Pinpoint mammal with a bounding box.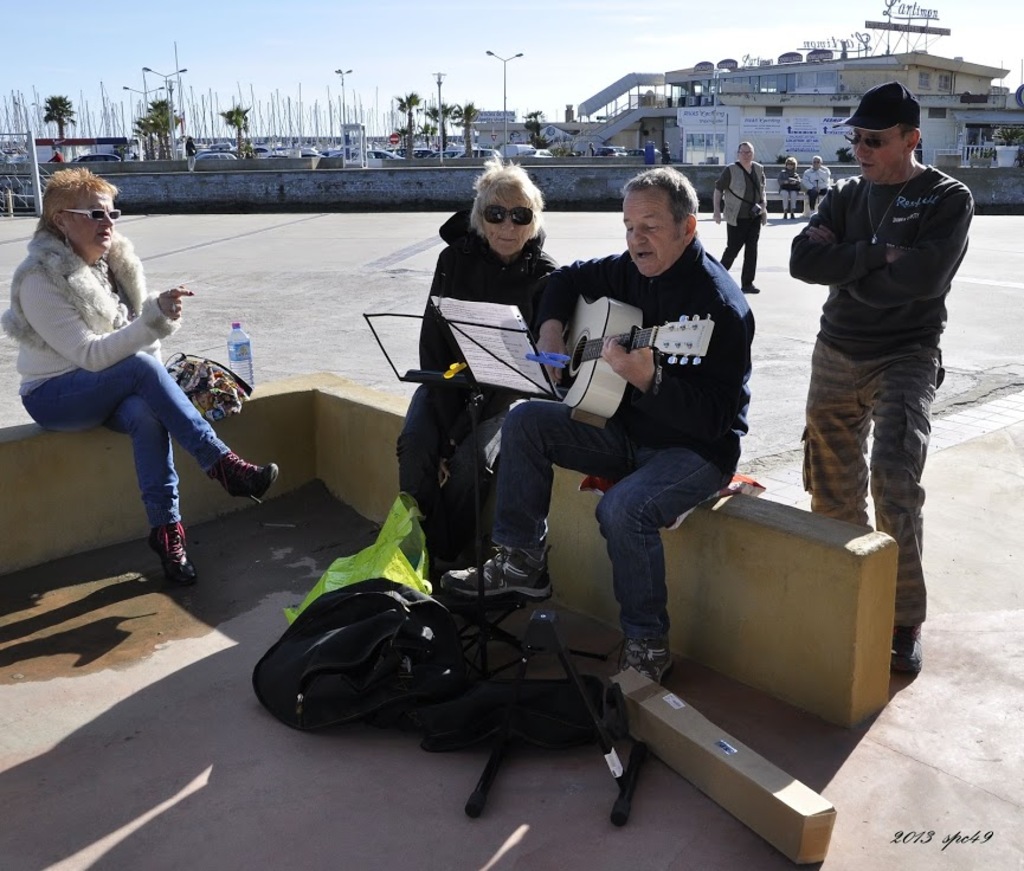
(801, 154, 829, 212).
